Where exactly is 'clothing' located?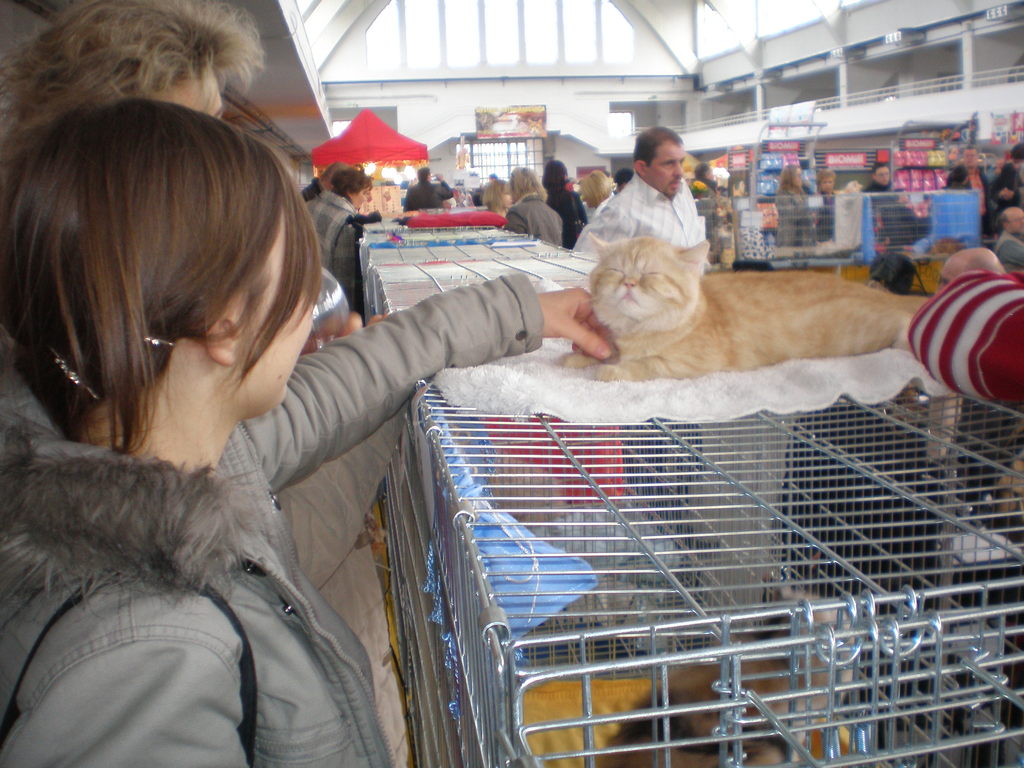
Its bounding box is <box>766,182,828,237</box>.
